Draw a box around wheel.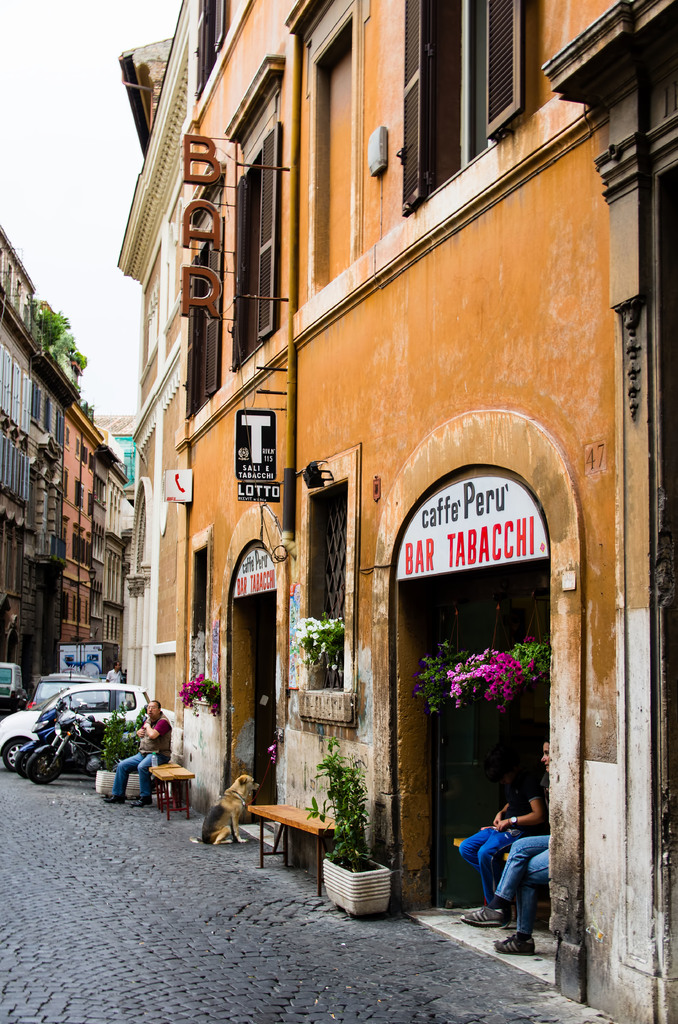
pyautogui.locateOnScreen(0, 740, 28, 769).
